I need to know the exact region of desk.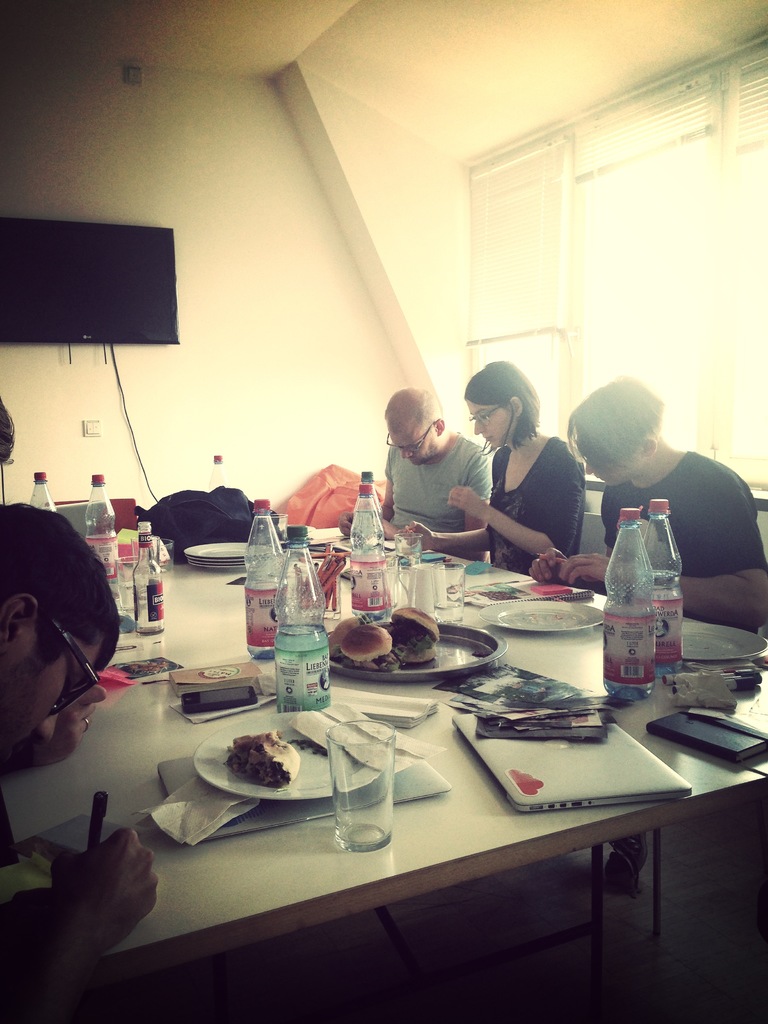
Region: left=65, top=648, right=737, bottom=999.
